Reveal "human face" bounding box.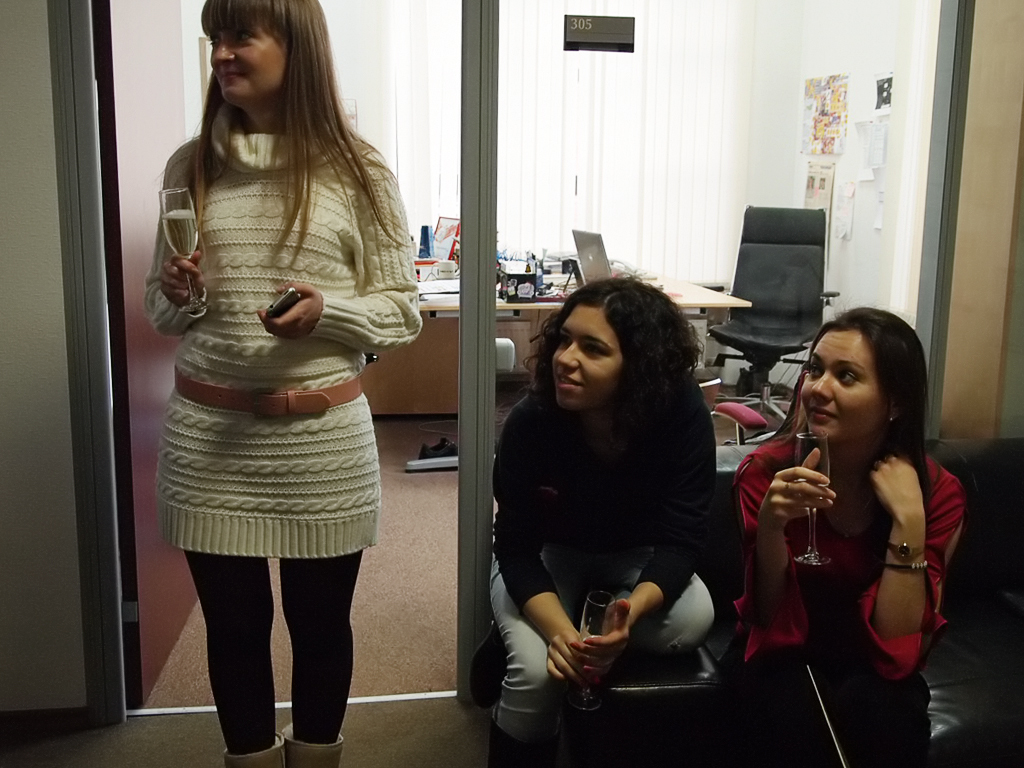
Revealed: bbox=(800, 330, 885, 446).
